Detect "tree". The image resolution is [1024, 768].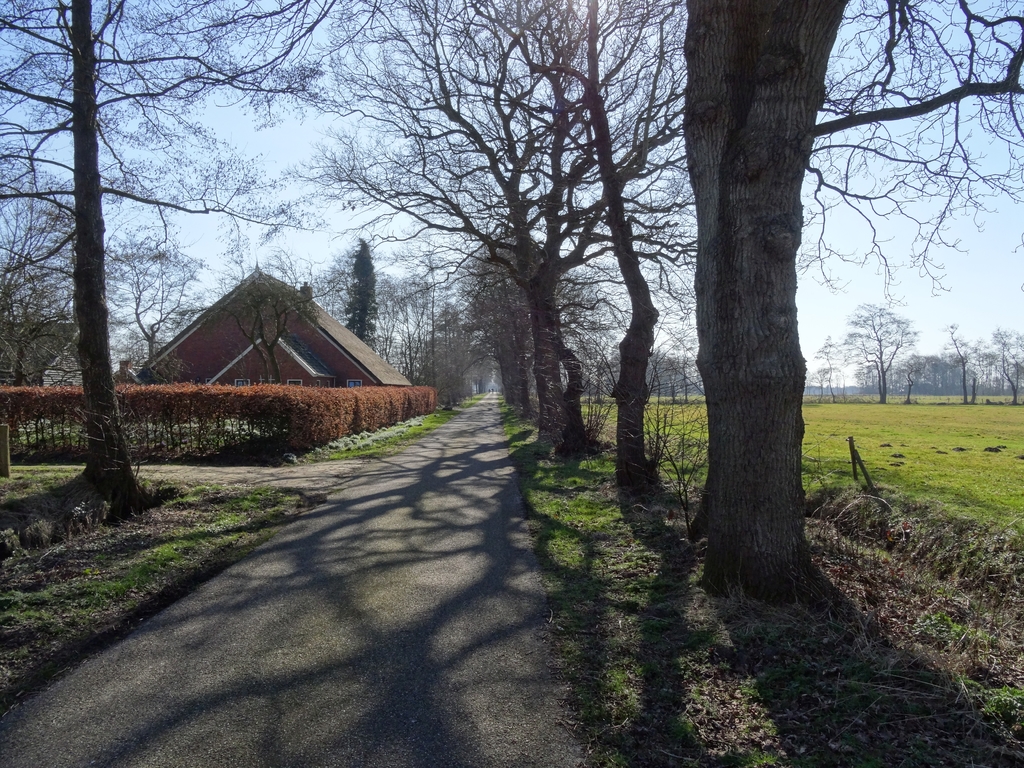
<box>340,243,388,346</box>.
